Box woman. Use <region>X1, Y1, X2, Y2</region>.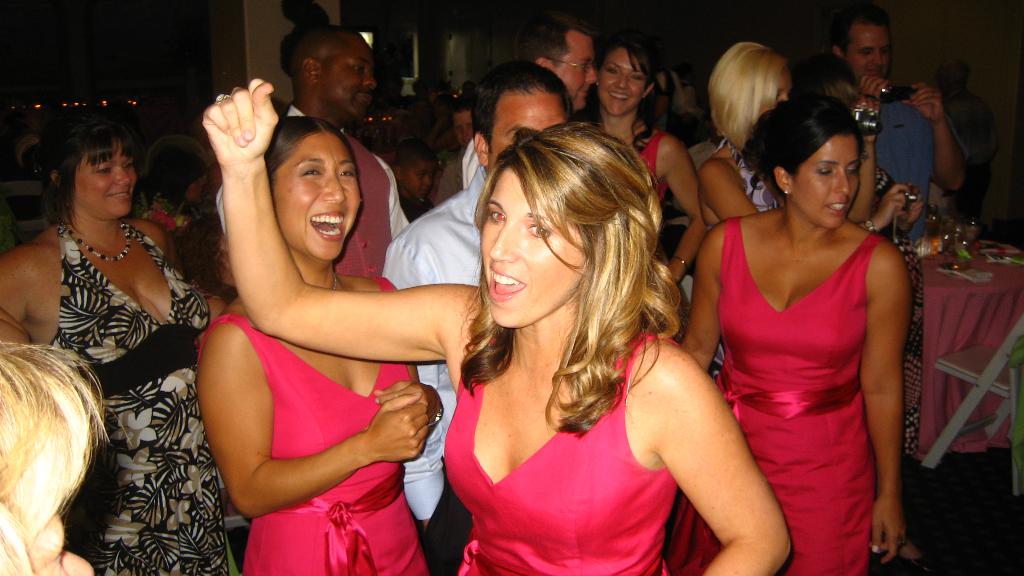
<region>554, 35, 714, 320</region>.
